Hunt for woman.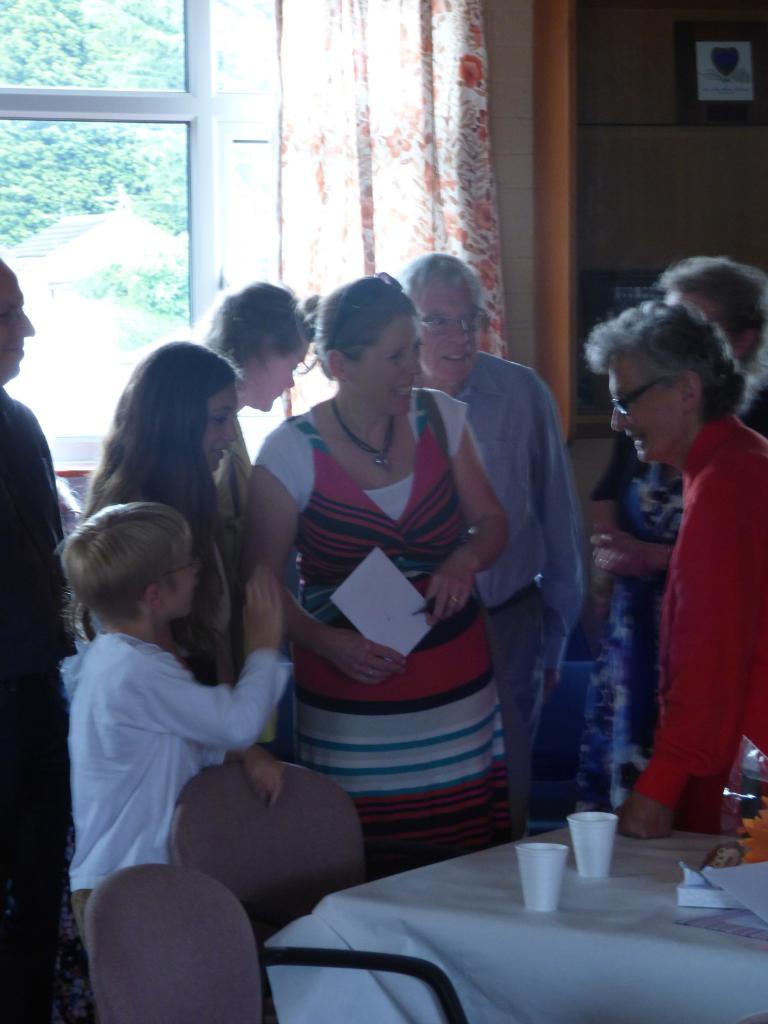
Hunted down at (x1=576, y1=252, x2=767, y2=812).
